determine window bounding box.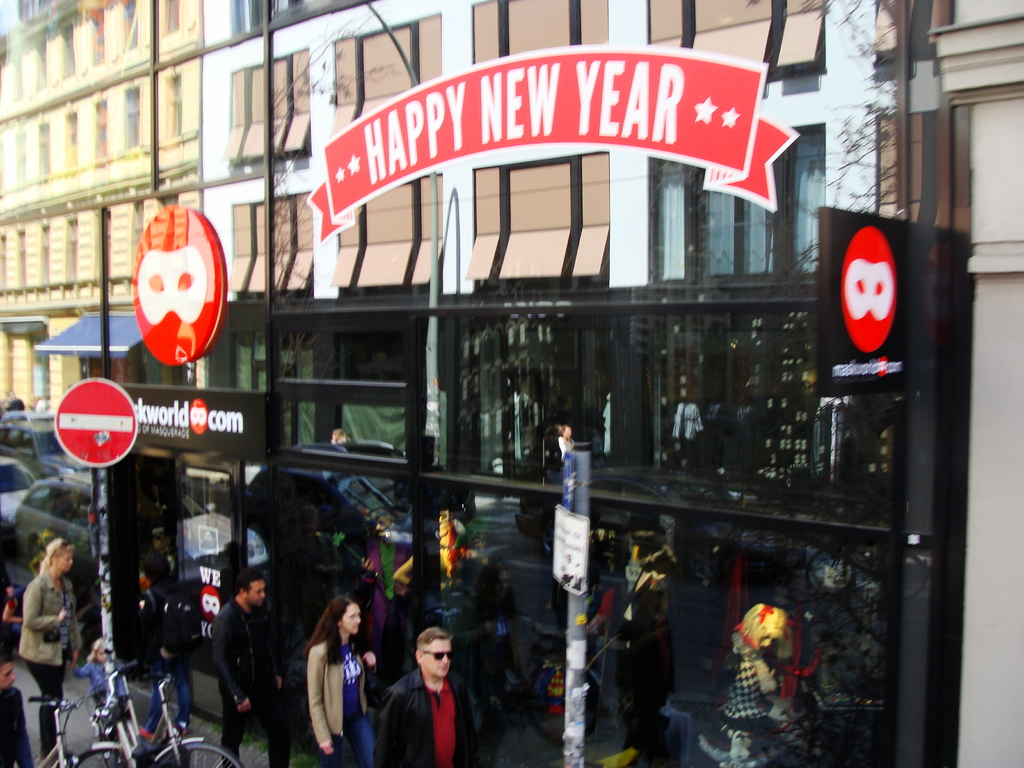
Determined: [left=218, top=195, right=321, bottom=297].
